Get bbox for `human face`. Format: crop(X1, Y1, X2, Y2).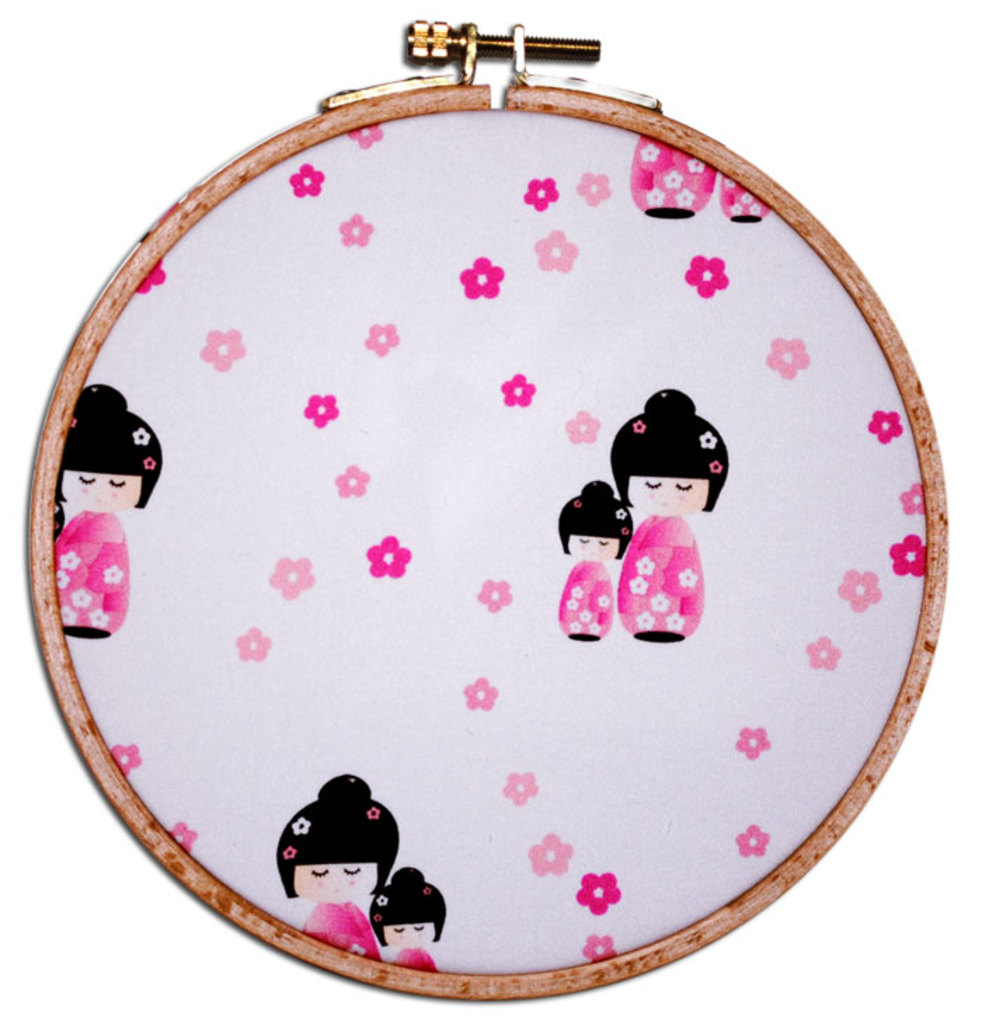
crop(561, 532, 626, 561).
